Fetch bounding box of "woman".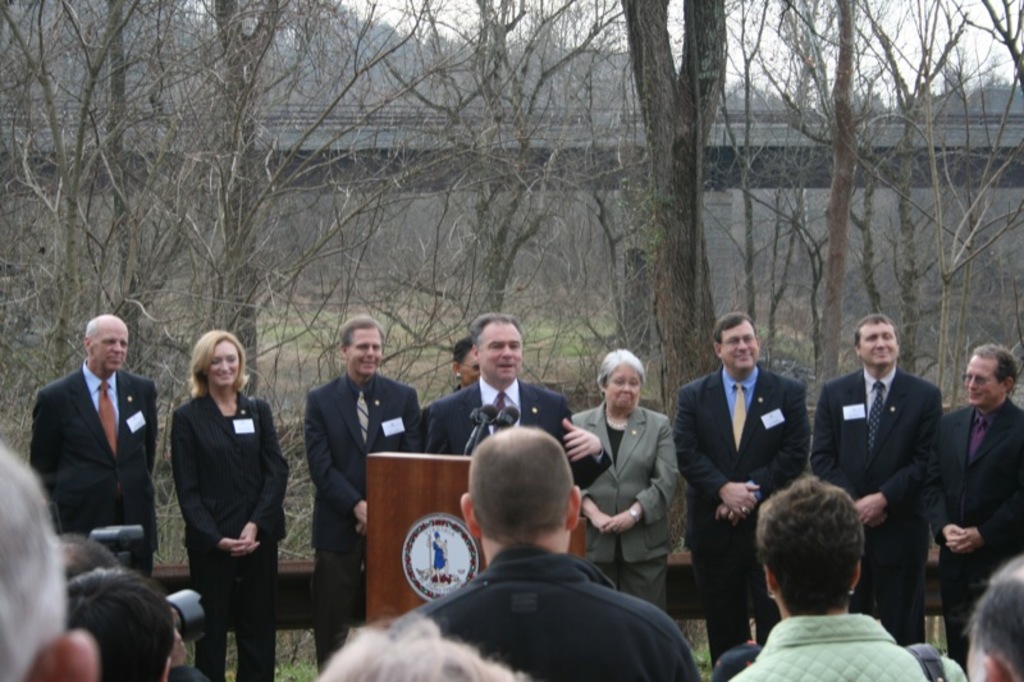
Bbox: bbox=[723, 475, 968, 681].
